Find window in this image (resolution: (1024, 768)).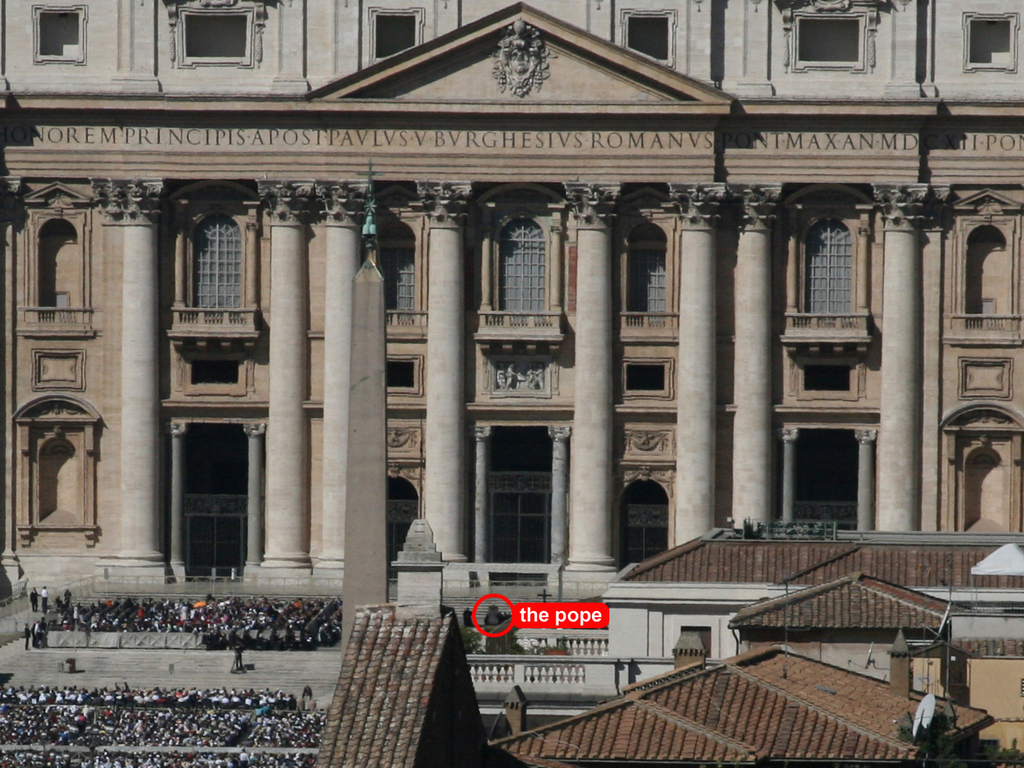
<region>466, 188, 563, 353</region>.
